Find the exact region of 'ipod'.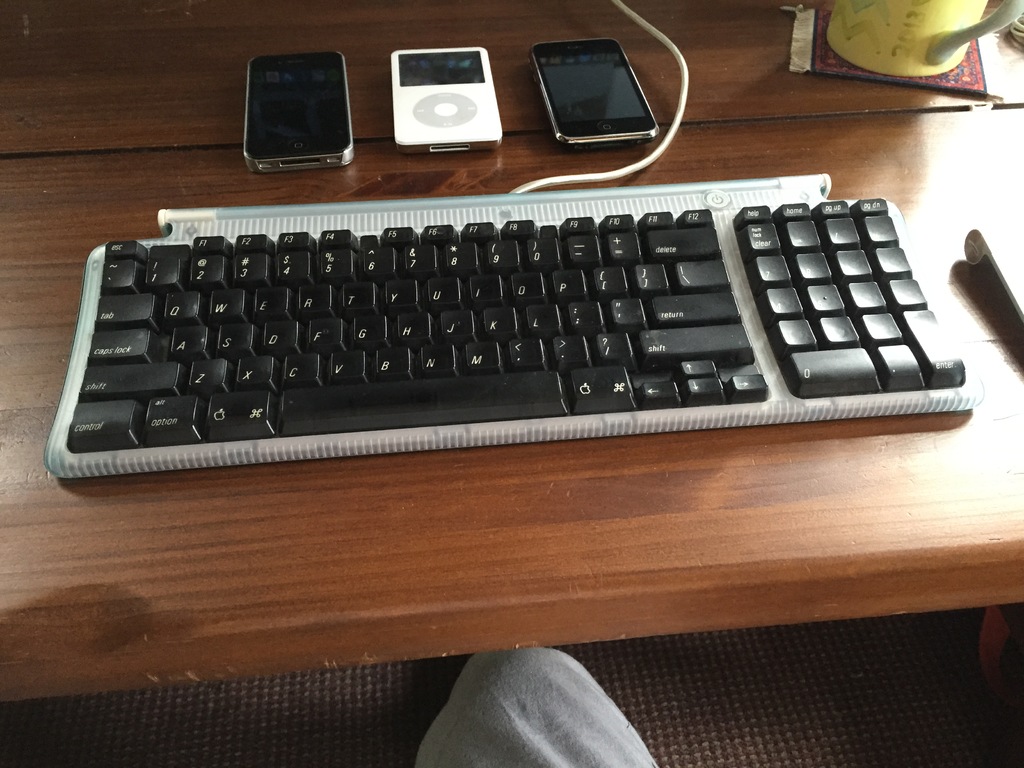
Exact region: box=[394, 46, 521, 148].
